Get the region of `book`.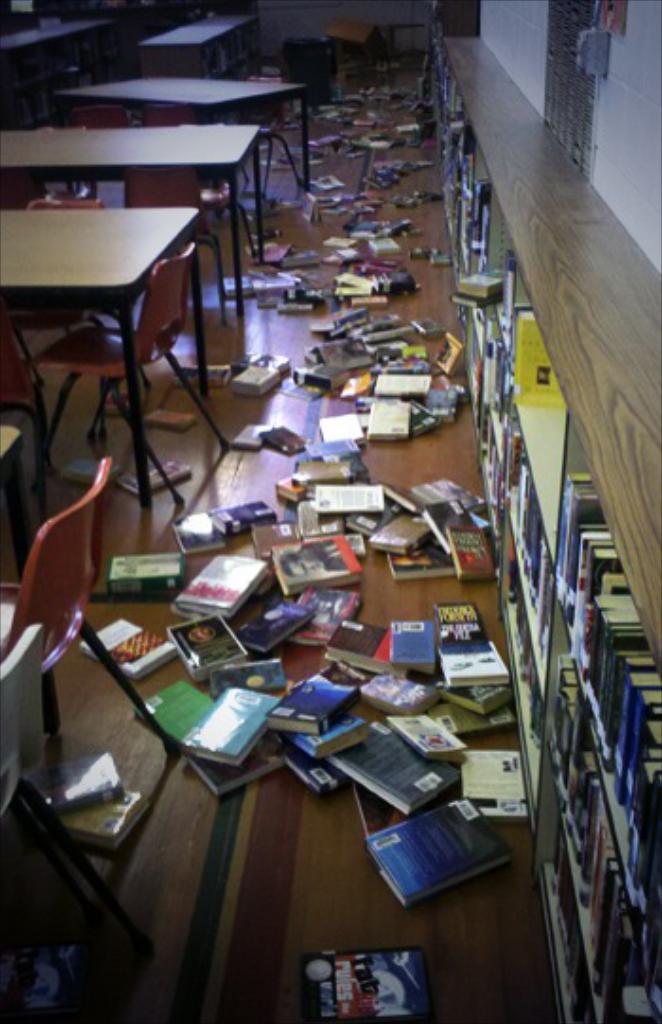
[437, 636, 511, 685].
